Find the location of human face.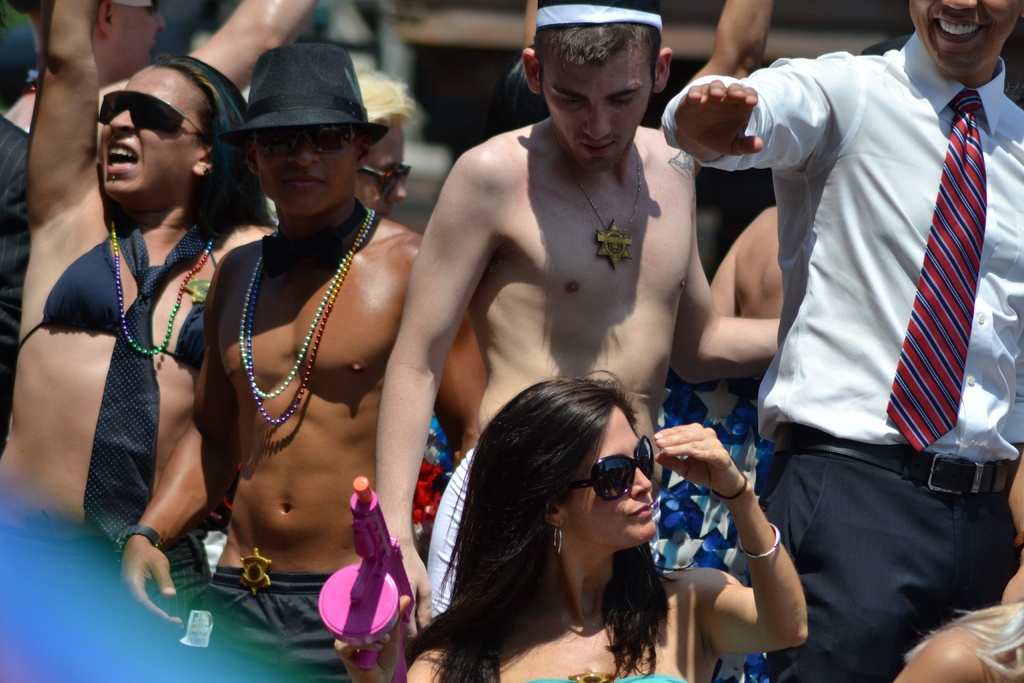
Location: (358,123,404,216).
